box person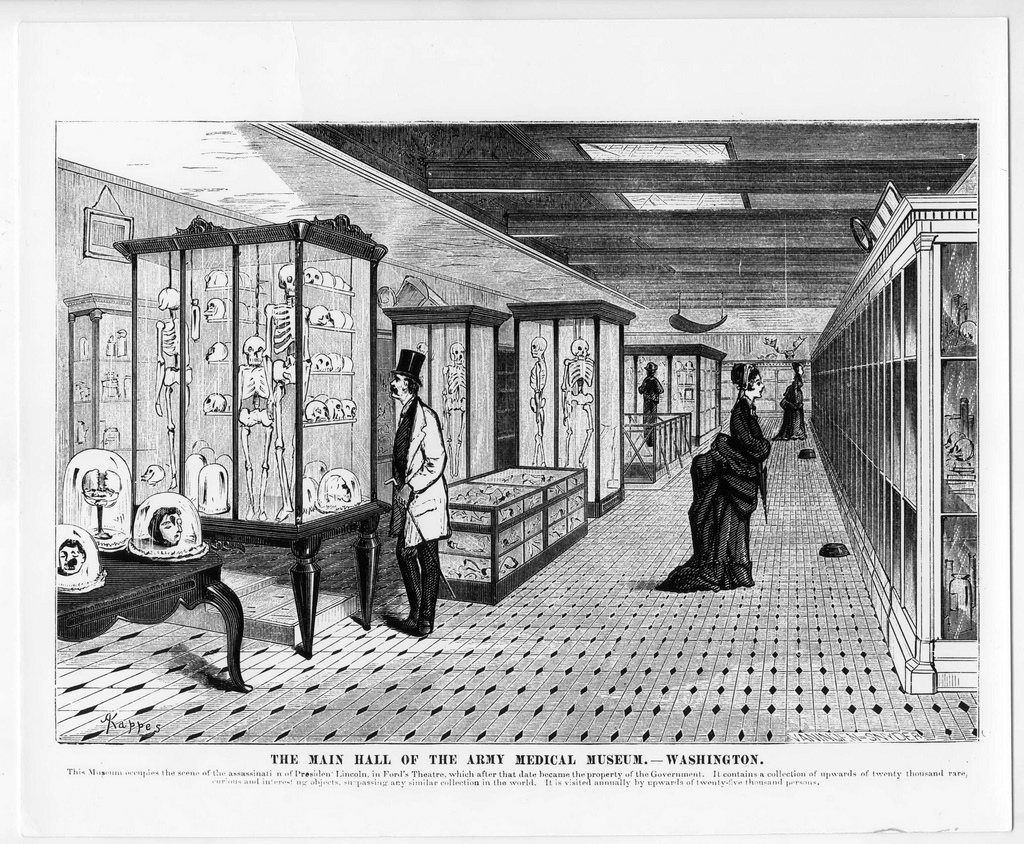
<region>674, 363, 777, 584</region>
